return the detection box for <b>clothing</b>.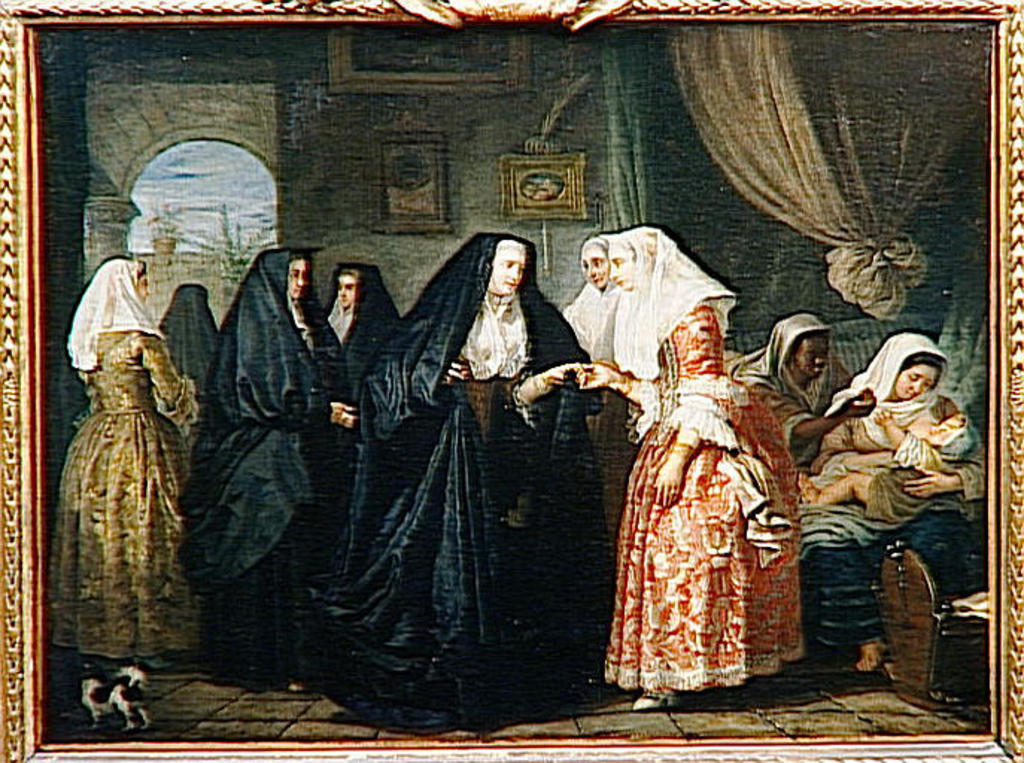
[left=802, top=332, right=990, bottom=647].
